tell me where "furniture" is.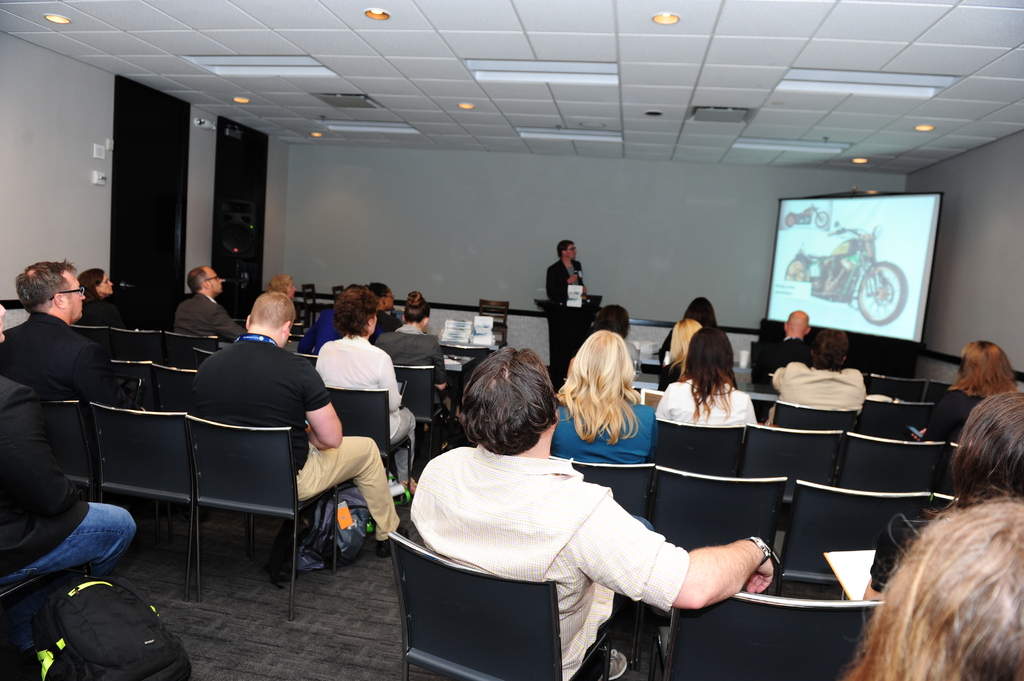
"furniture" is at left=323, top=385, right=412, bottom=494.
